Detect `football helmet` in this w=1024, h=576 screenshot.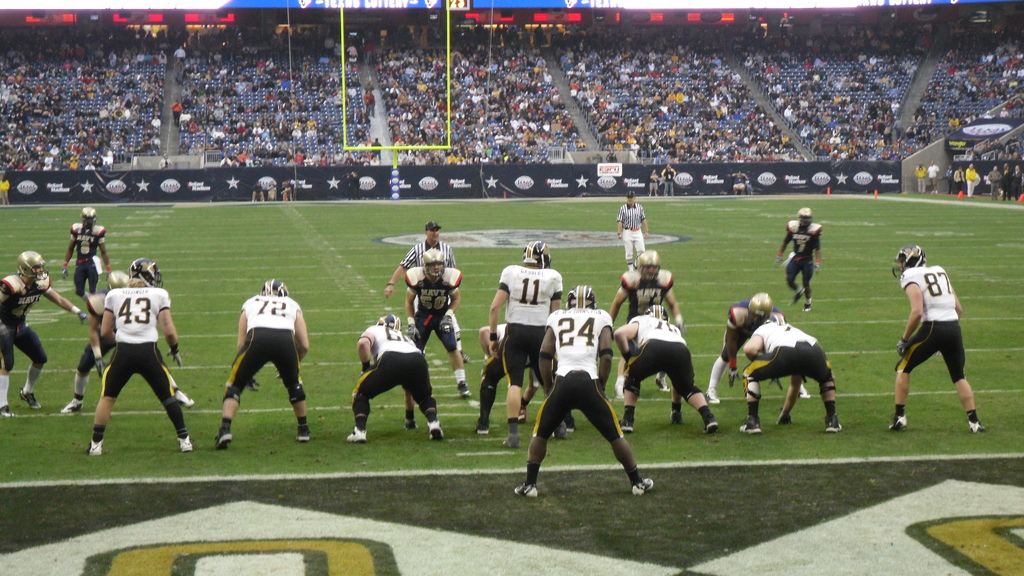
Detection: [376,310,404,331].
